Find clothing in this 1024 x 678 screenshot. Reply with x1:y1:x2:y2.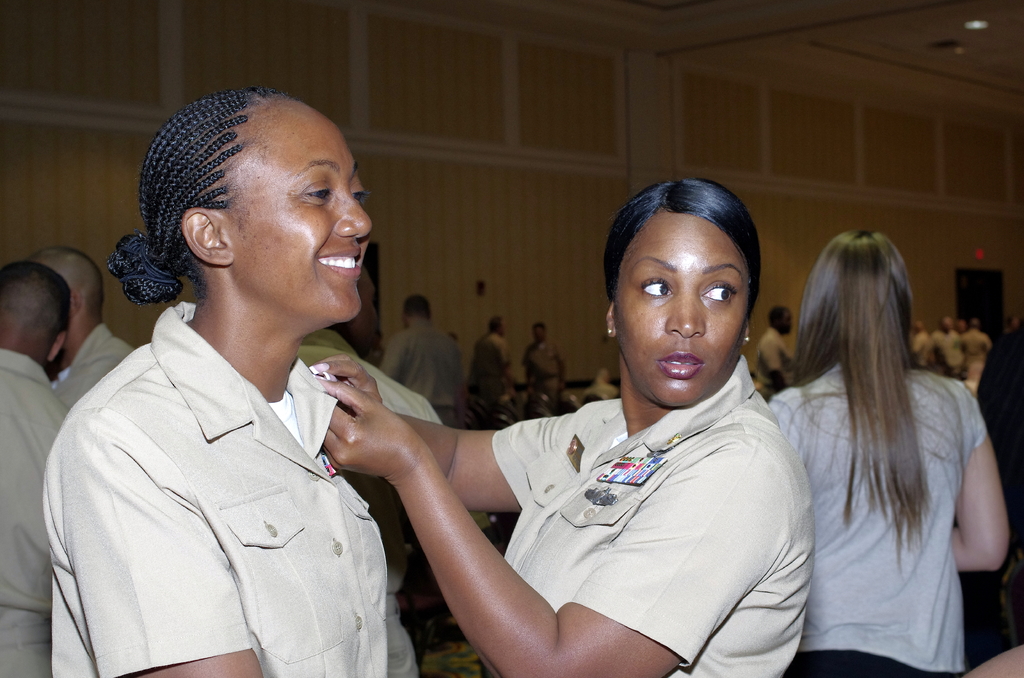
929:331:961:369.
